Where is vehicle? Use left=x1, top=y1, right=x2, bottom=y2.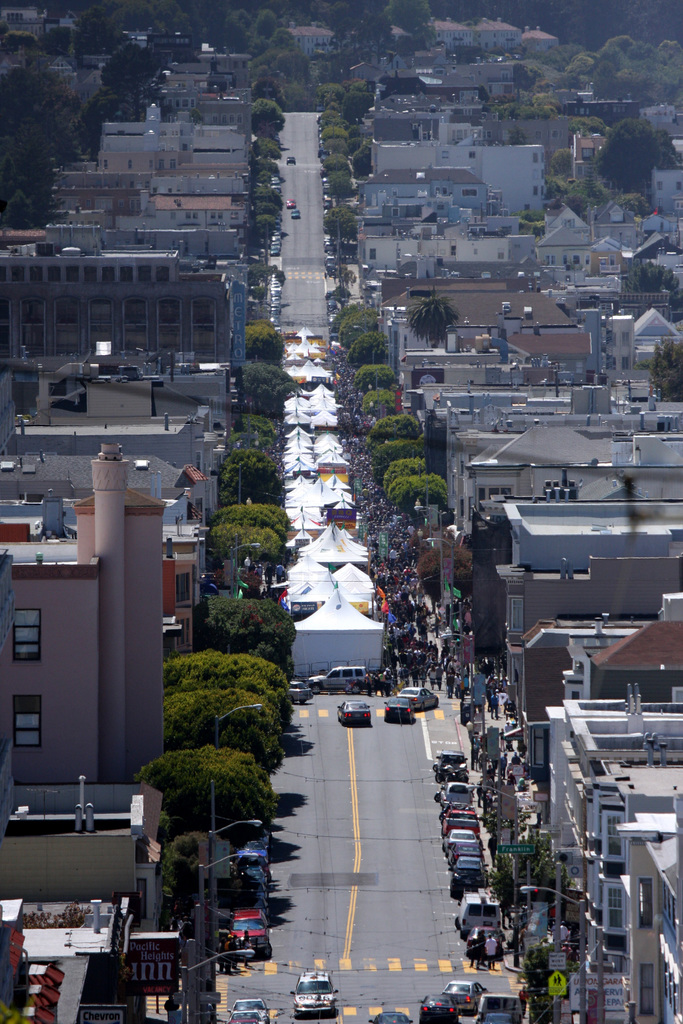
left=288, top=680, right=315, bottom=706.
